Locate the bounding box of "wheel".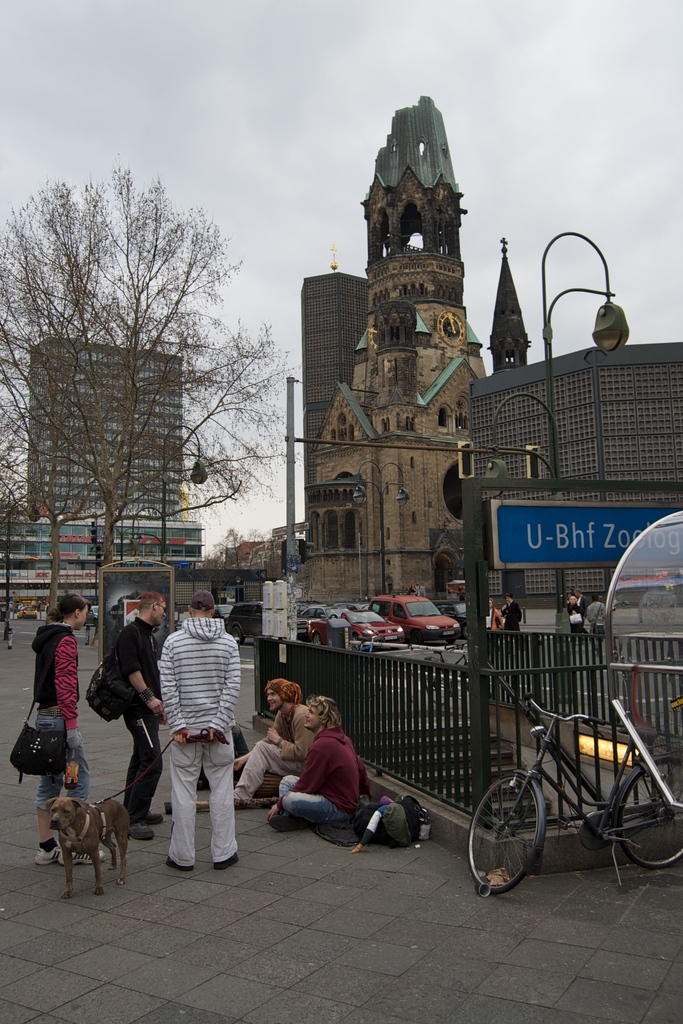
Bounding box: 95 620 100 627.
